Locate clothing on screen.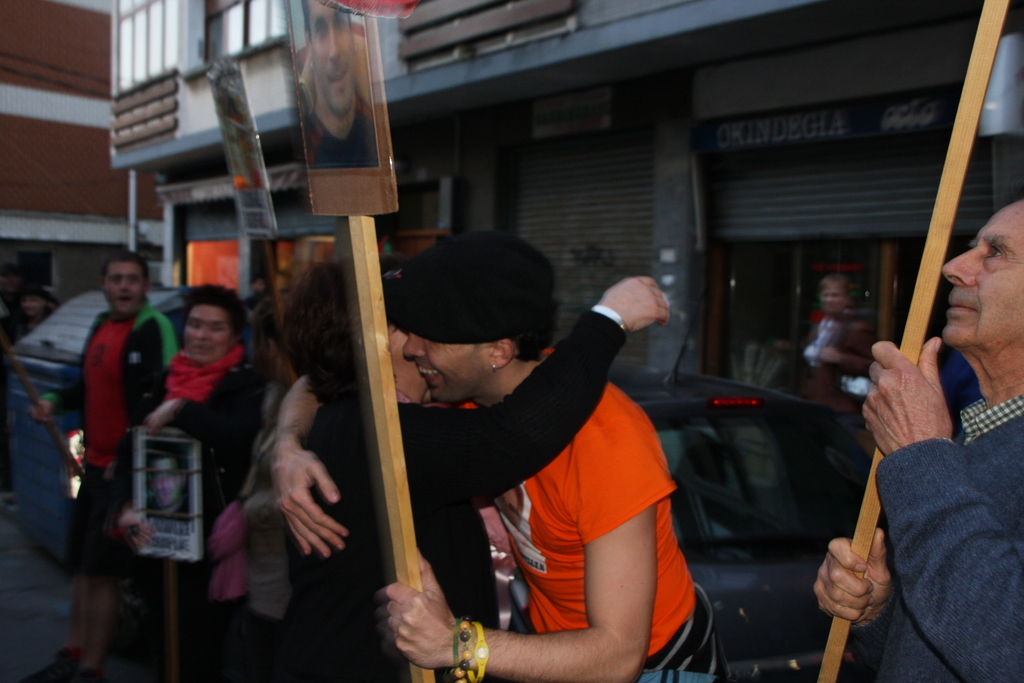
On screen at locate(460, 342, 739, 682).
